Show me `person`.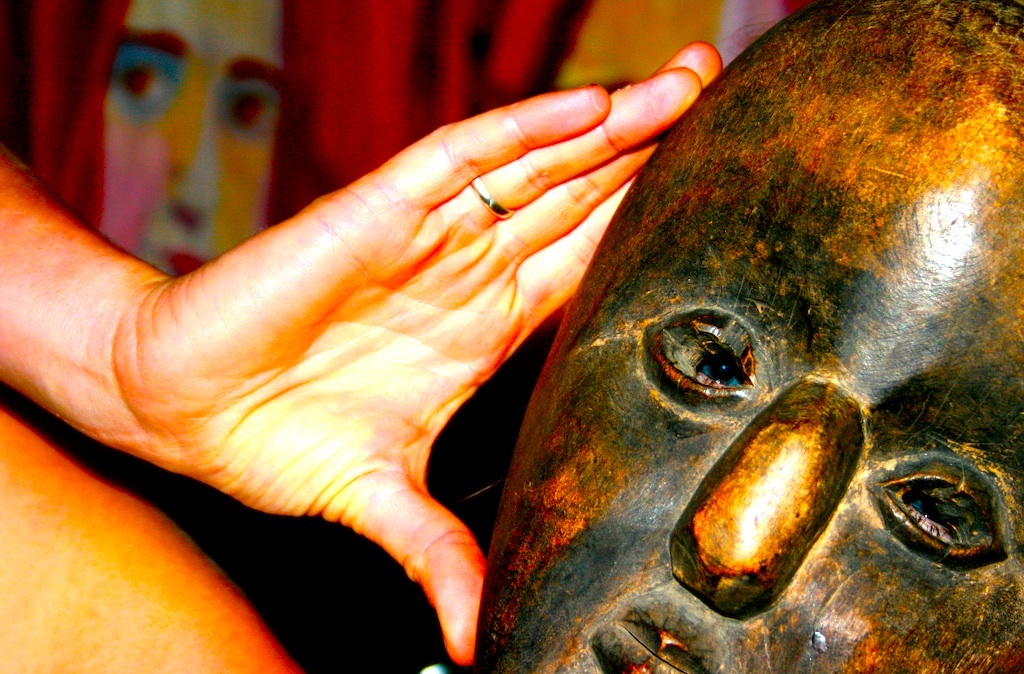
`person` is here: x1=0, y1=0, x2=1023, y2=673.
